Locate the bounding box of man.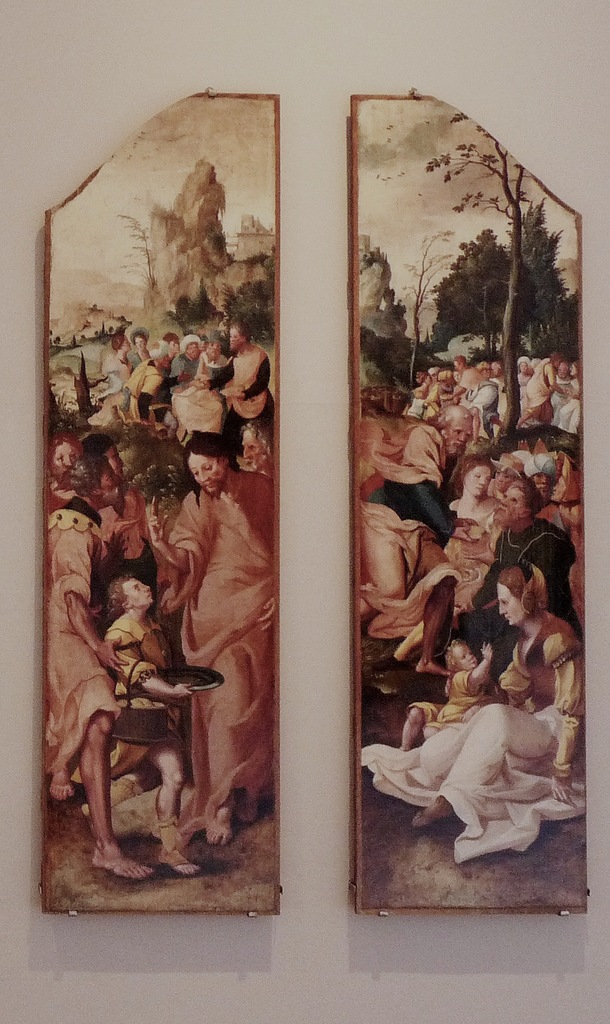
Bounding box: 458, 477, 581, 677.
